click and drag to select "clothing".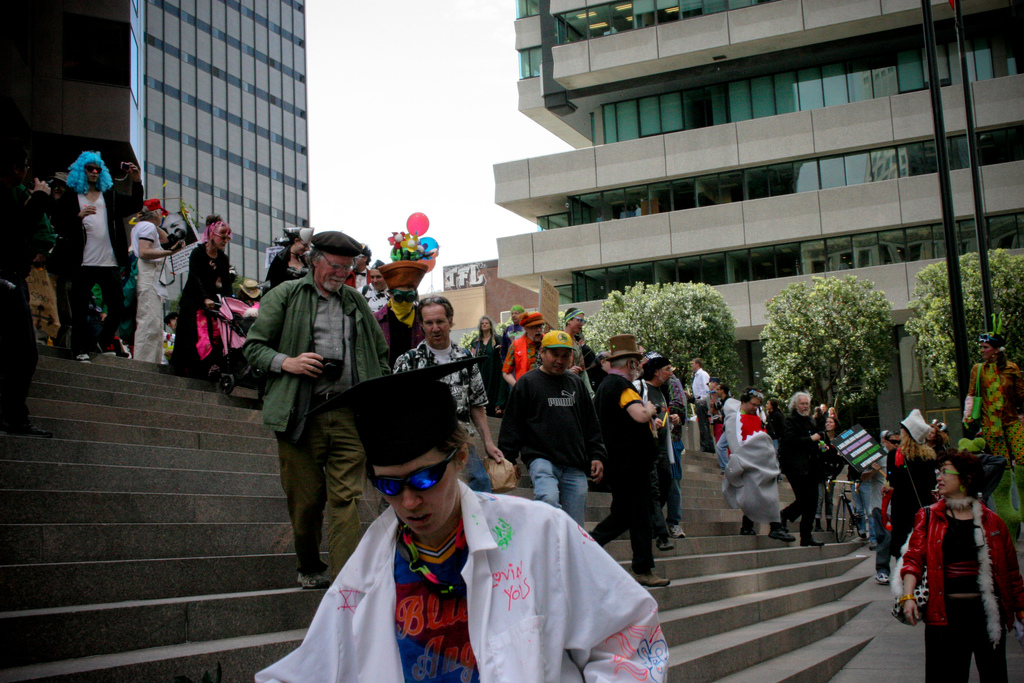
Selection: (x1=885, y1=443, x2=936, y2=559).
